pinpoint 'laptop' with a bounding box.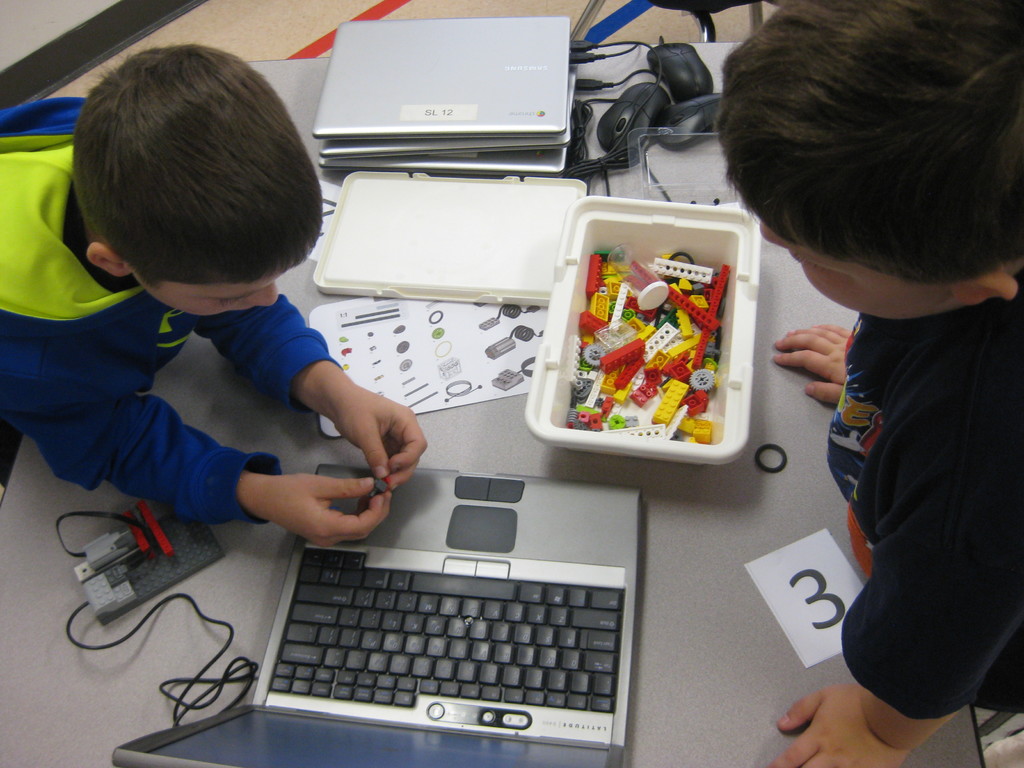
[x1=319, y1=65, x2=575, y2=173].
